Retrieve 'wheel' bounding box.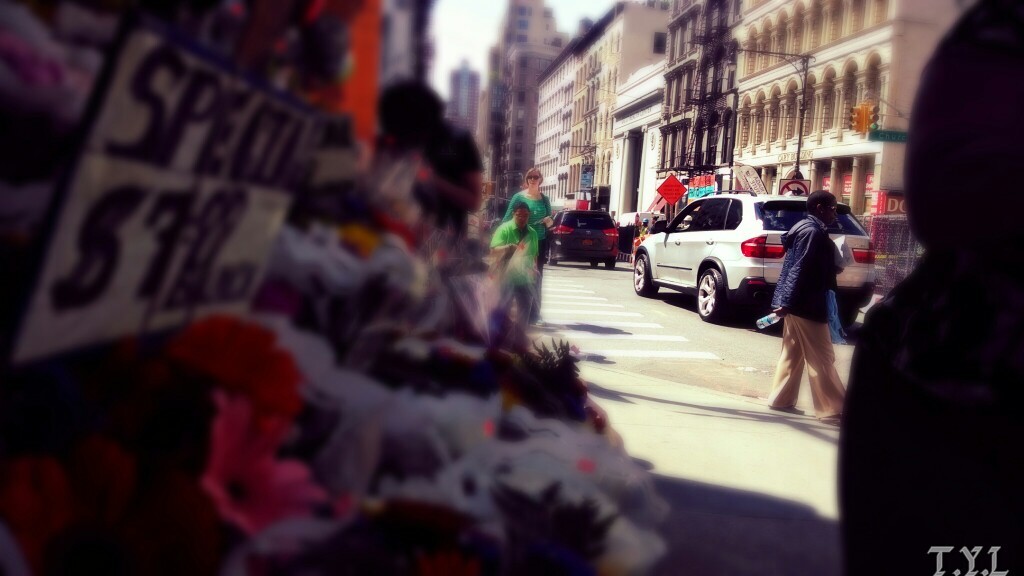
Bounding box: 548/246/555/266.
